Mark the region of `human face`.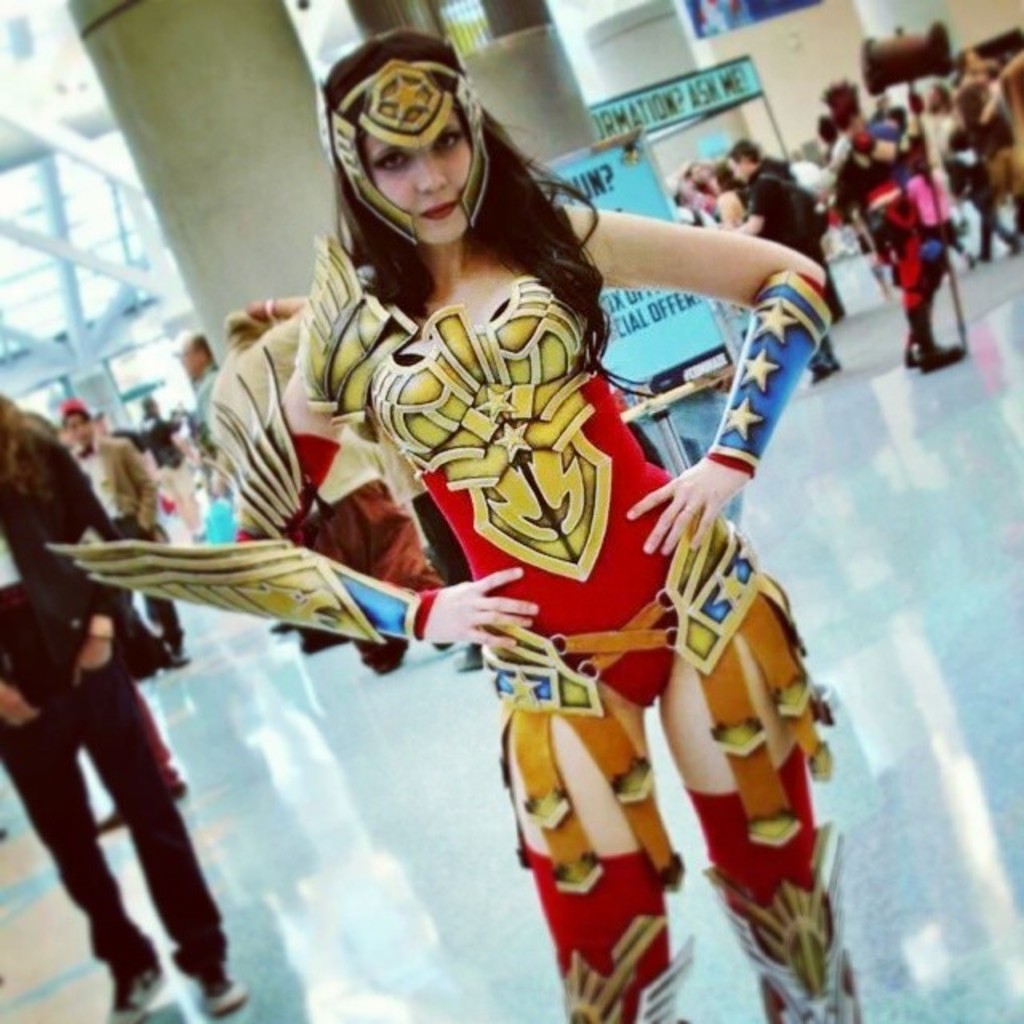
Region: [366,142,482,232].
